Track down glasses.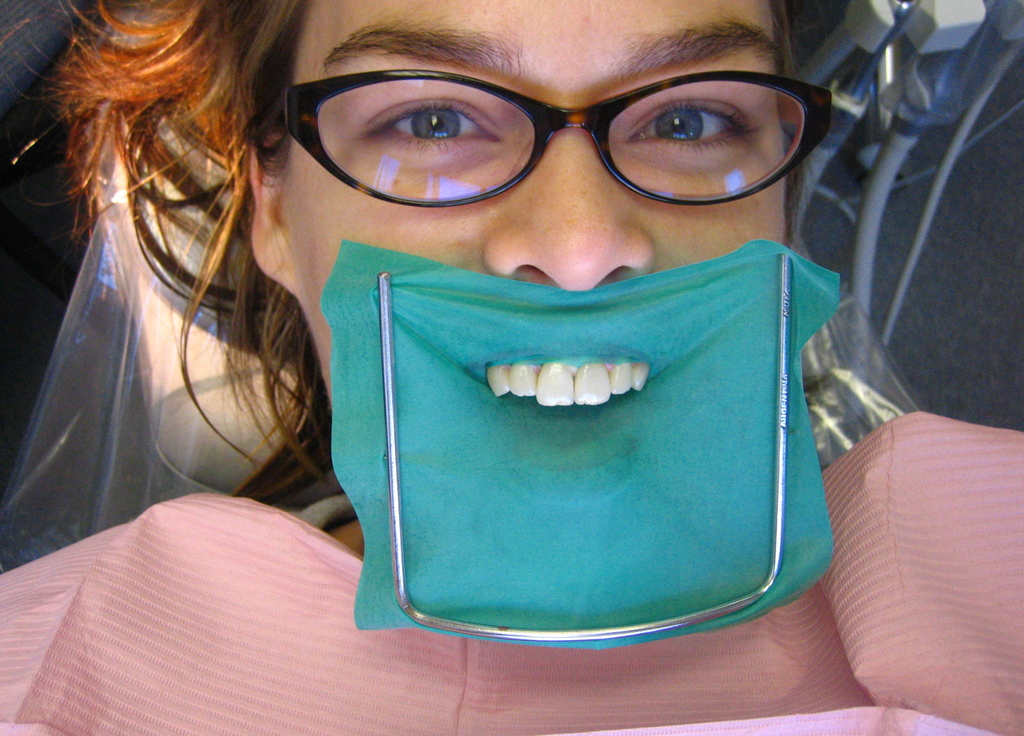
Tracked to l=246, t=66, r=836, b=216.
